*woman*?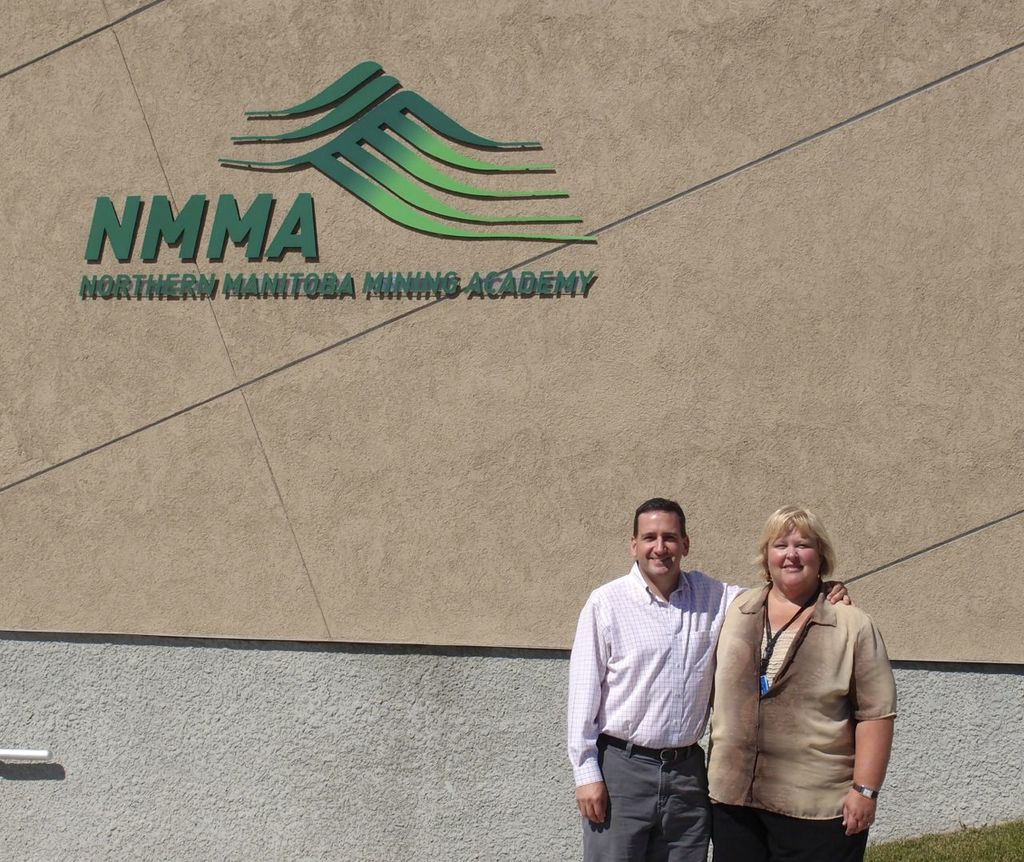
{"x1": 715, "y1": 511, "x2": 899, "y2": 857}
